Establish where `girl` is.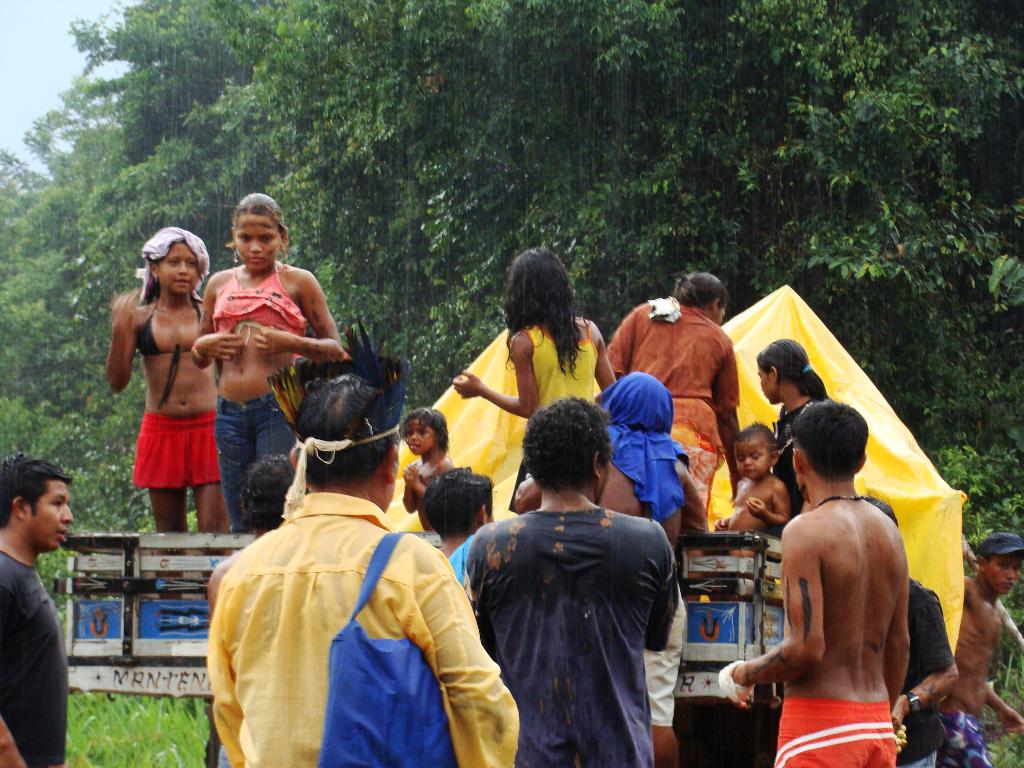
Established at [758, 339, 827, 524].
